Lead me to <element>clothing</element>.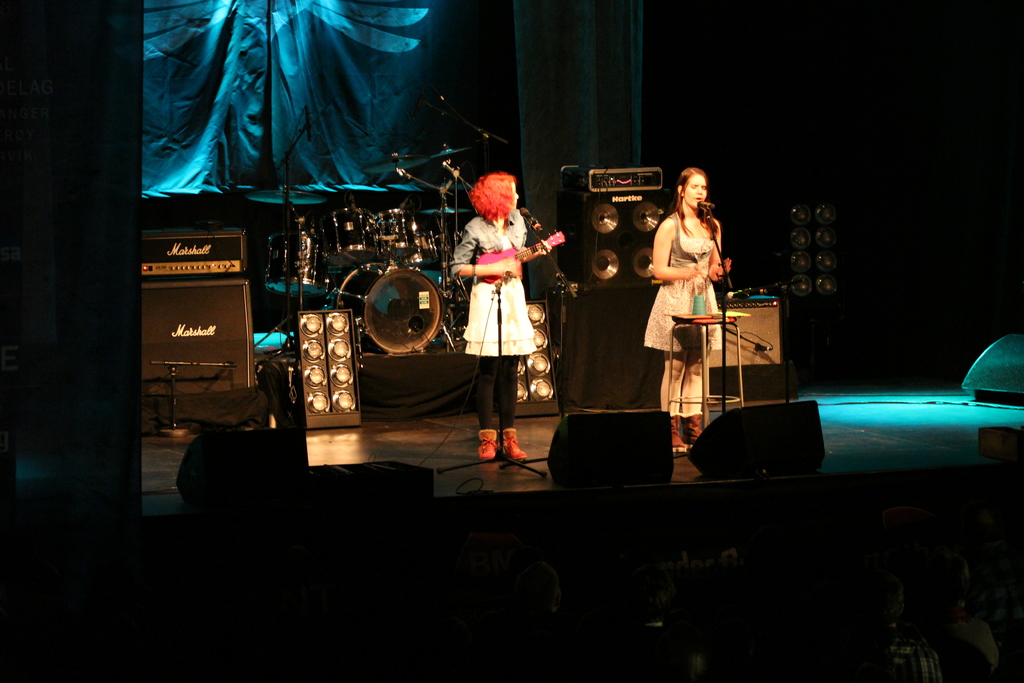
Lead to crop(638, 202, 739, 420).
